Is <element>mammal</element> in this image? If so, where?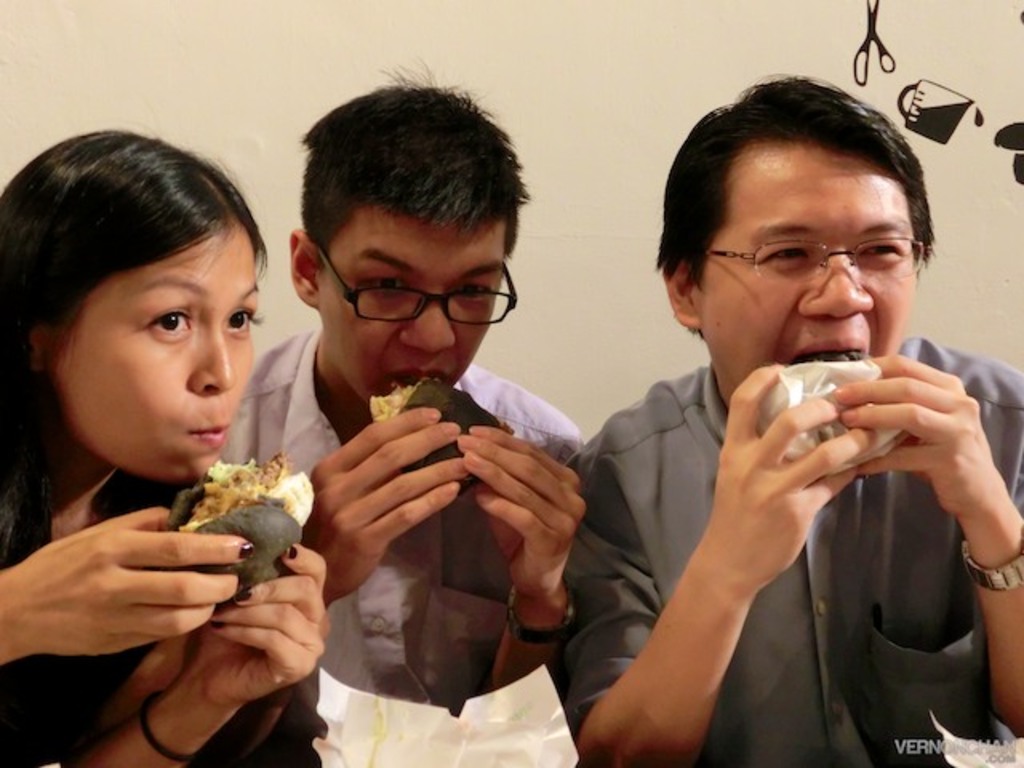
Yes, at 210:50:587:766.
